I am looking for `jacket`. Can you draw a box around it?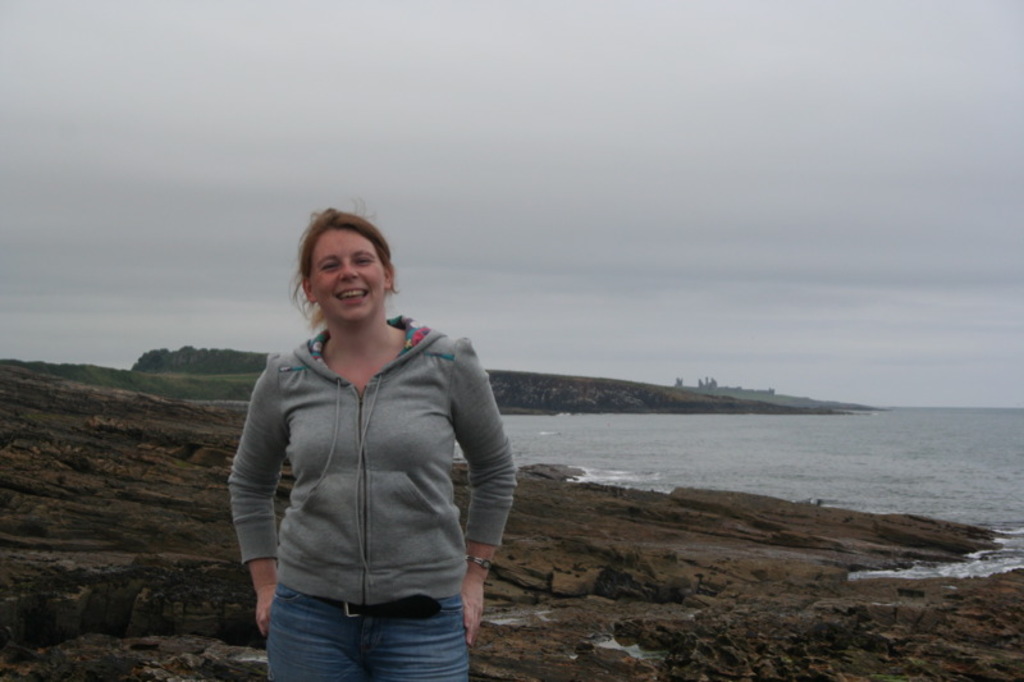
Sure, the bounding box is 224/255/516/623.
